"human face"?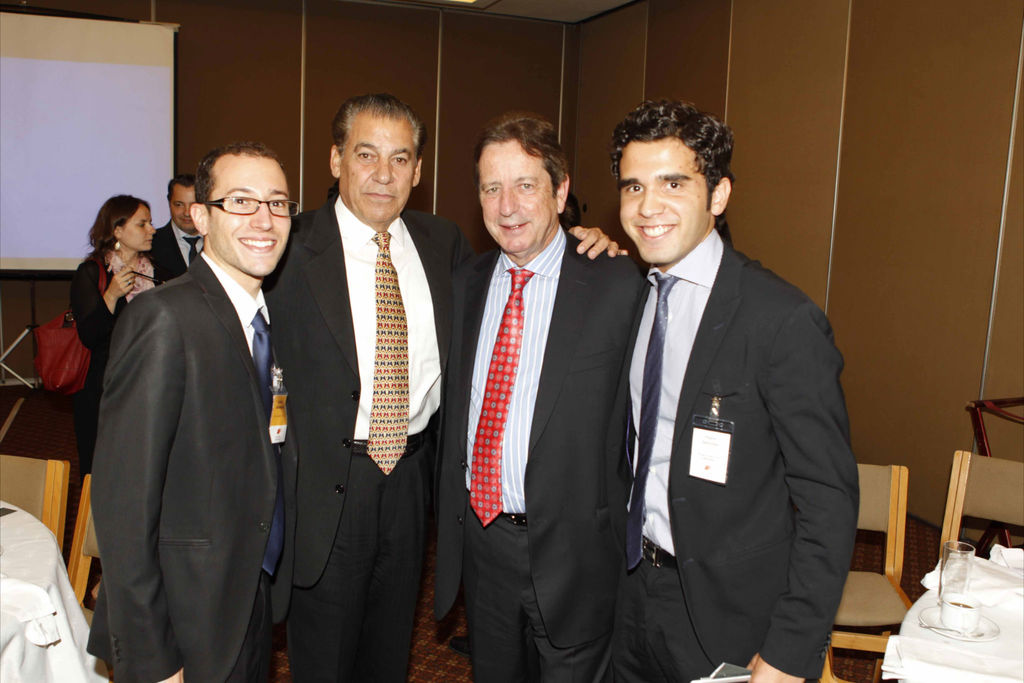
(left=209, top=160, right=289, bottom=278)
